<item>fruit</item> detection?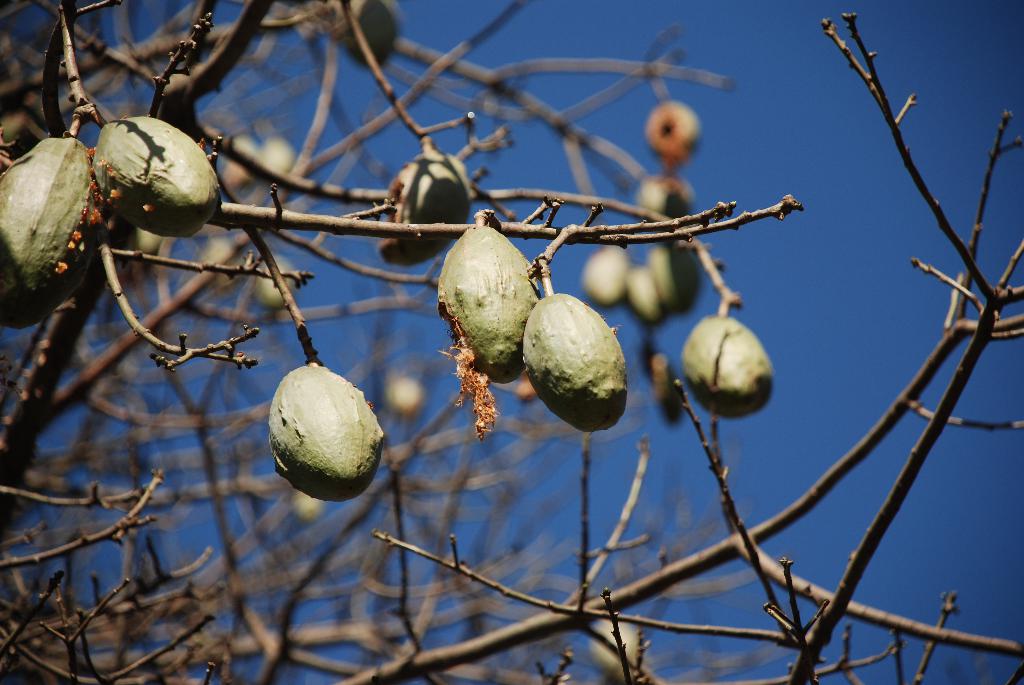
x1=524, y1=288, x2=626, y2=430
